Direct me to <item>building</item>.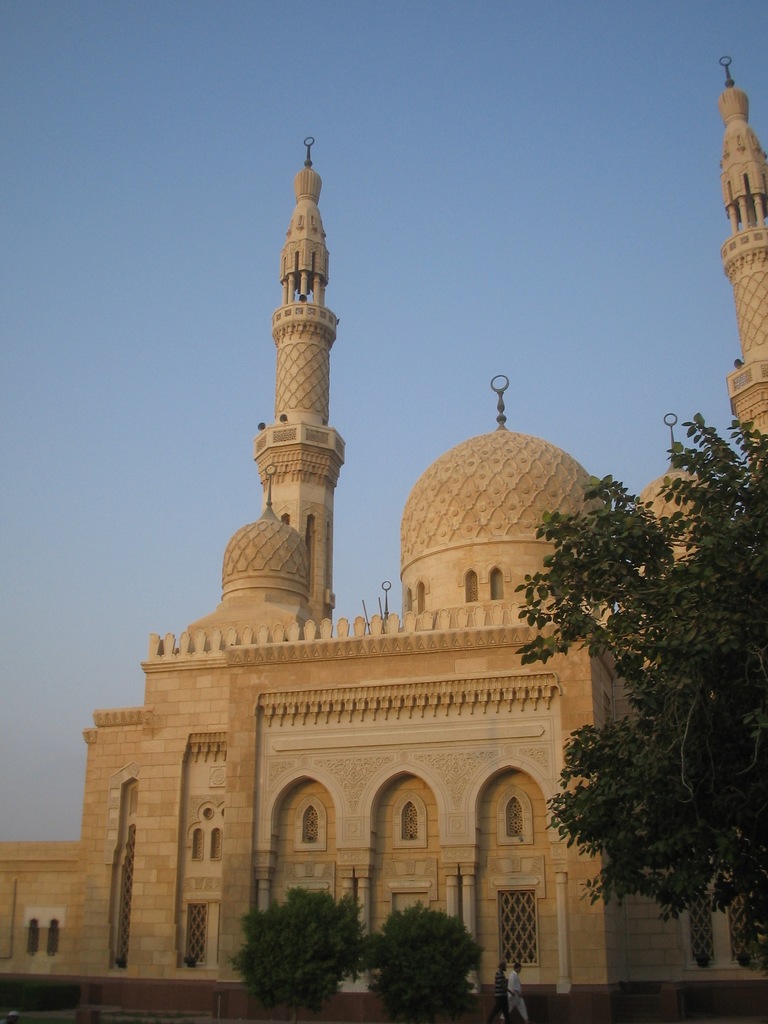
Direction: l=0, t=56, r=767, b=1023.
